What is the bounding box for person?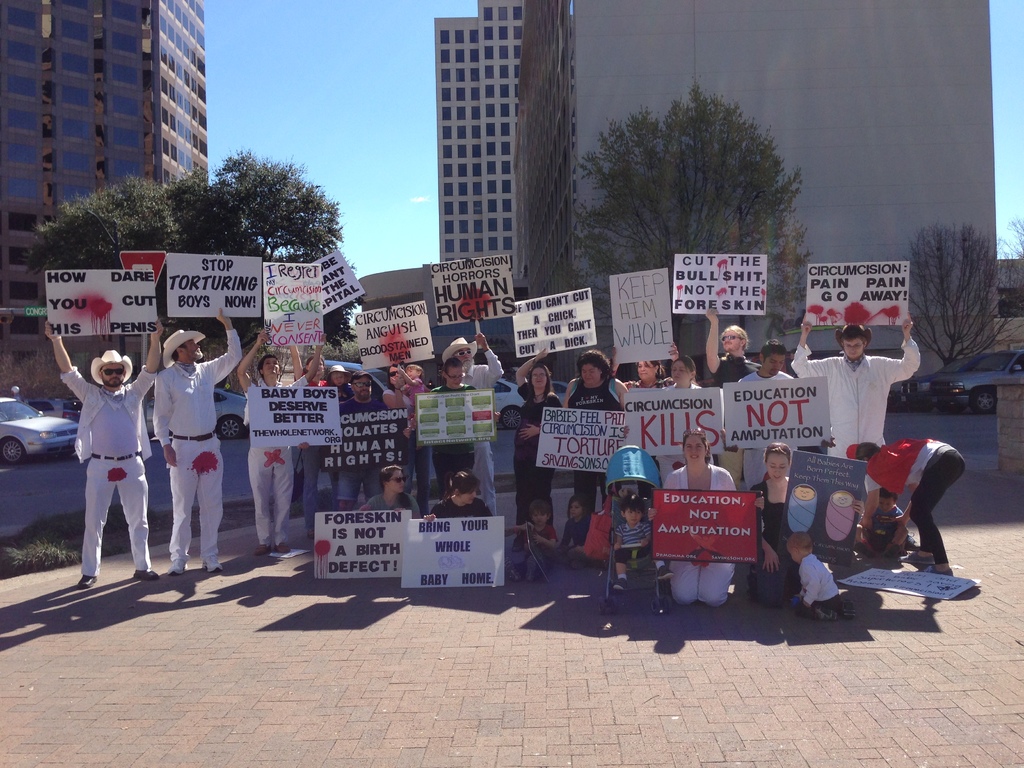
[609, 495, 655, 591].
